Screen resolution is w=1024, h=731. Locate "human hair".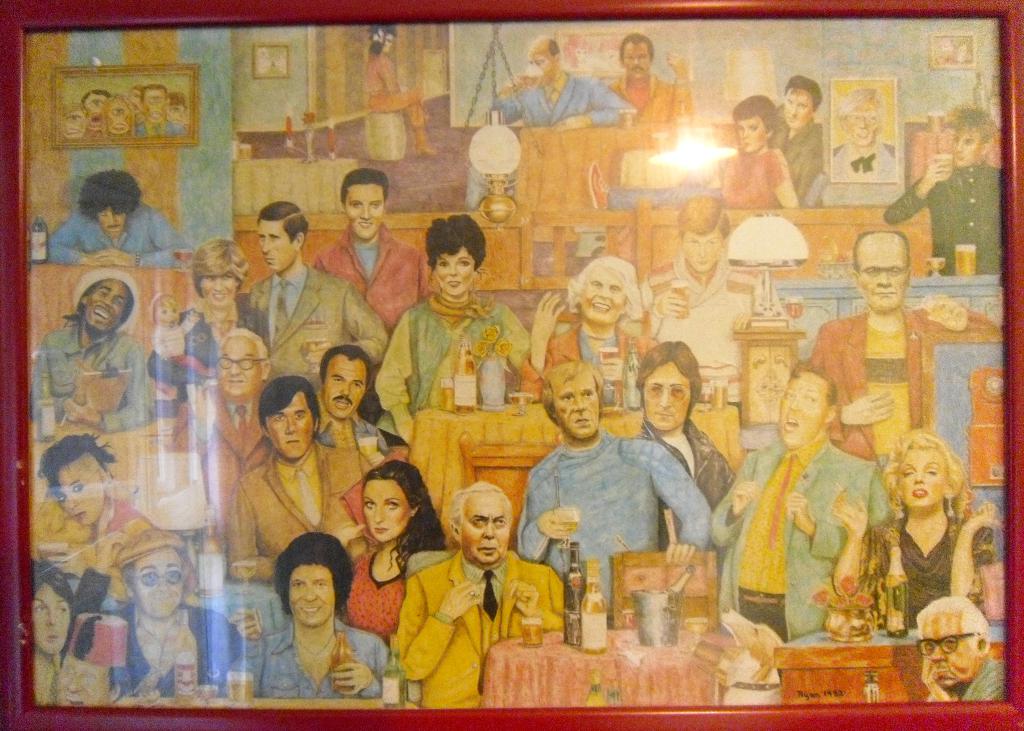
x1=730, y1=88, x2=780, y2=145.
